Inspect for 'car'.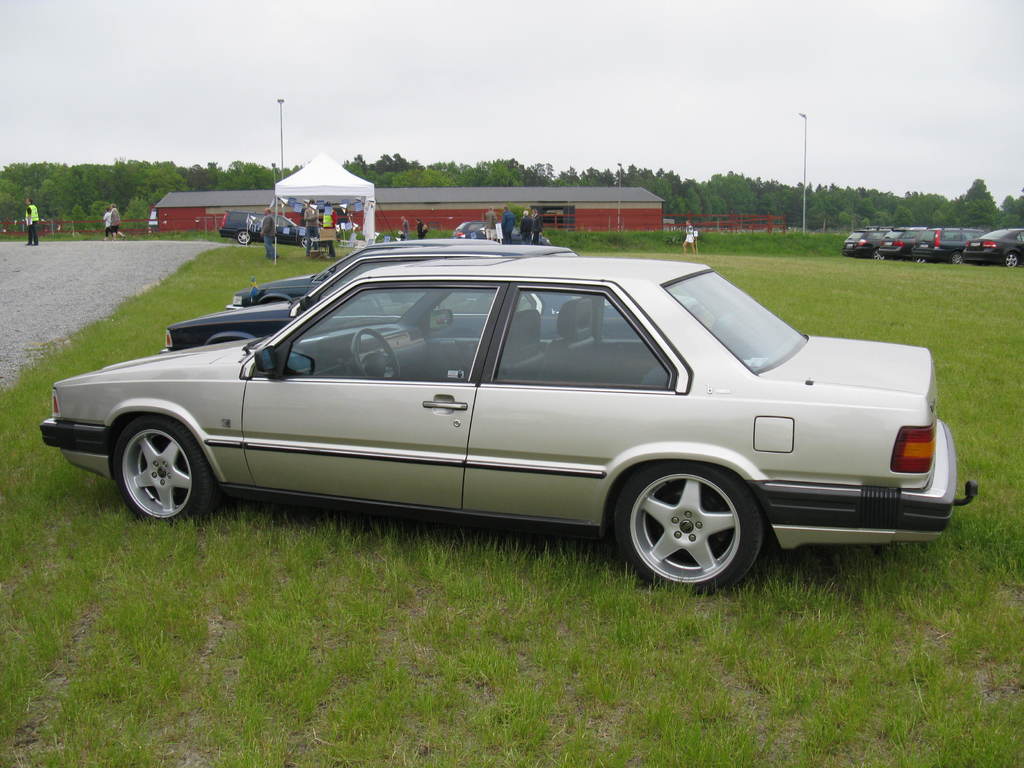
Inspection: pyautogui.locateOnScreen(916, 224, 983, 268).
